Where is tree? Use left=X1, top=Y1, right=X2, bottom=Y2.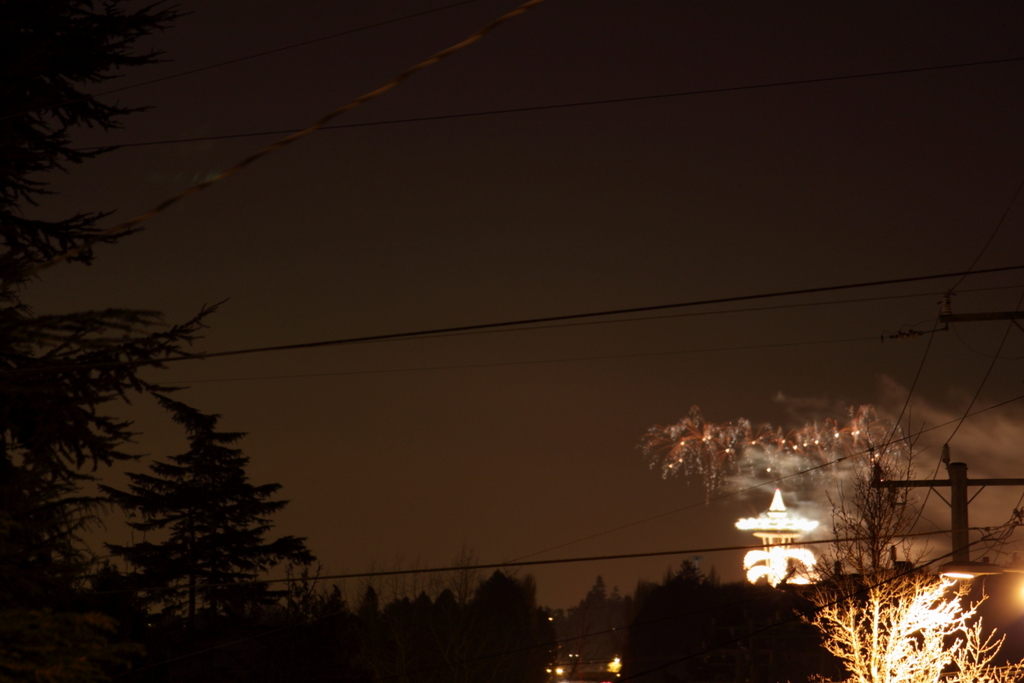
left=100, top=359, right=315, bottom=641.
